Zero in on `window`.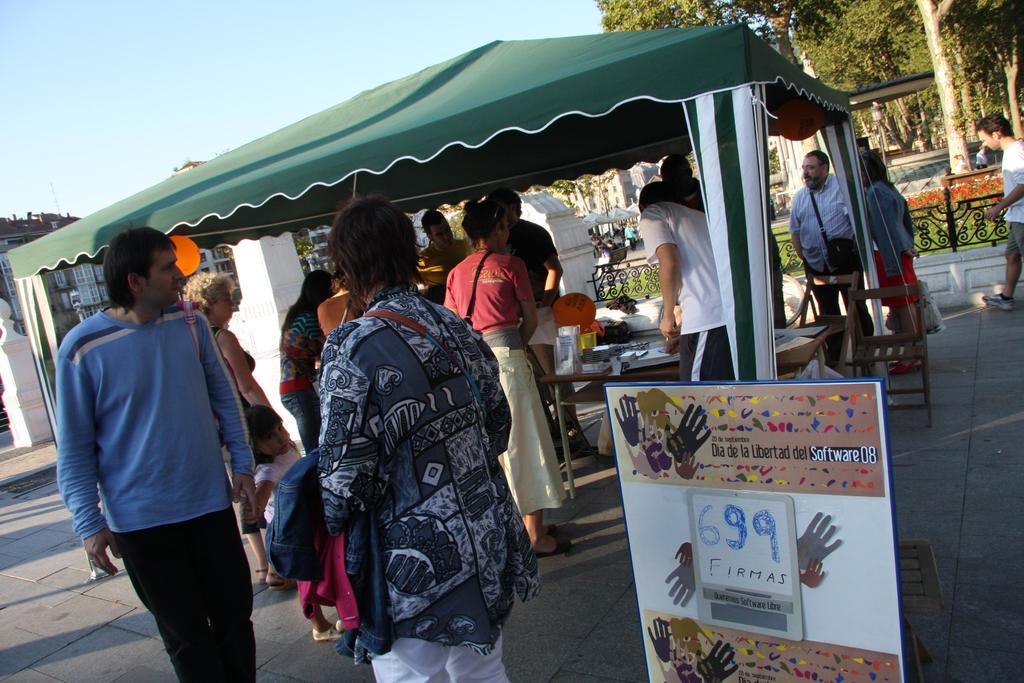
Zeroed in: rect(83, 284, 98, 310).
